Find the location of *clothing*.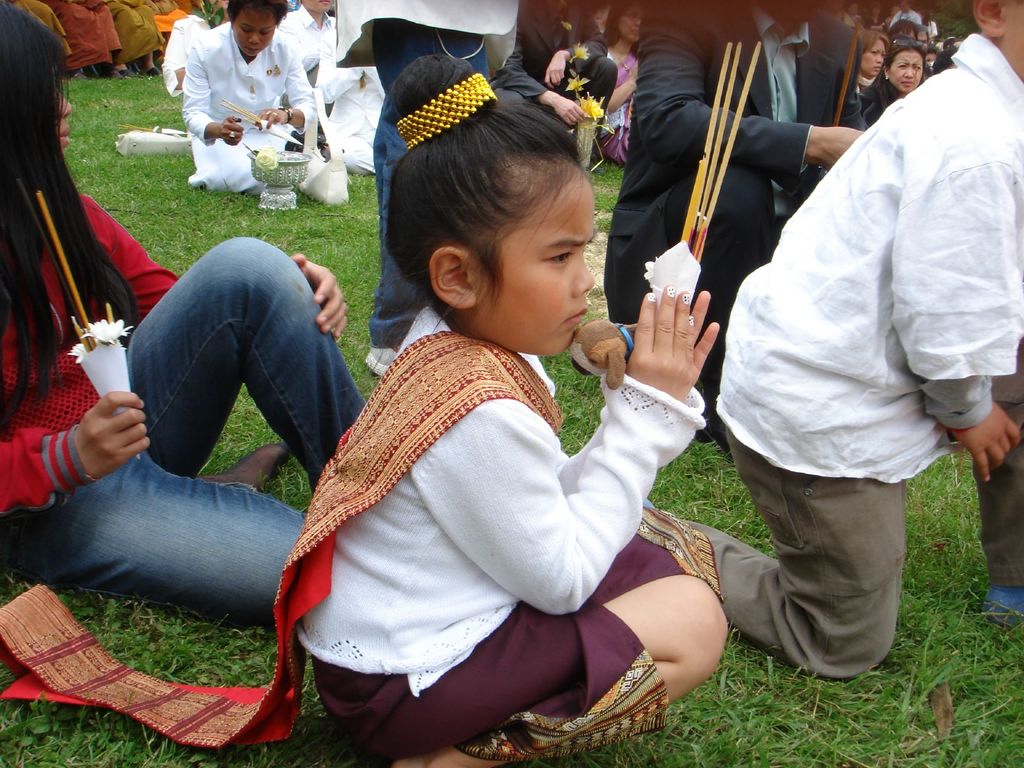
Location: locate(599, 0, 865, 458).
